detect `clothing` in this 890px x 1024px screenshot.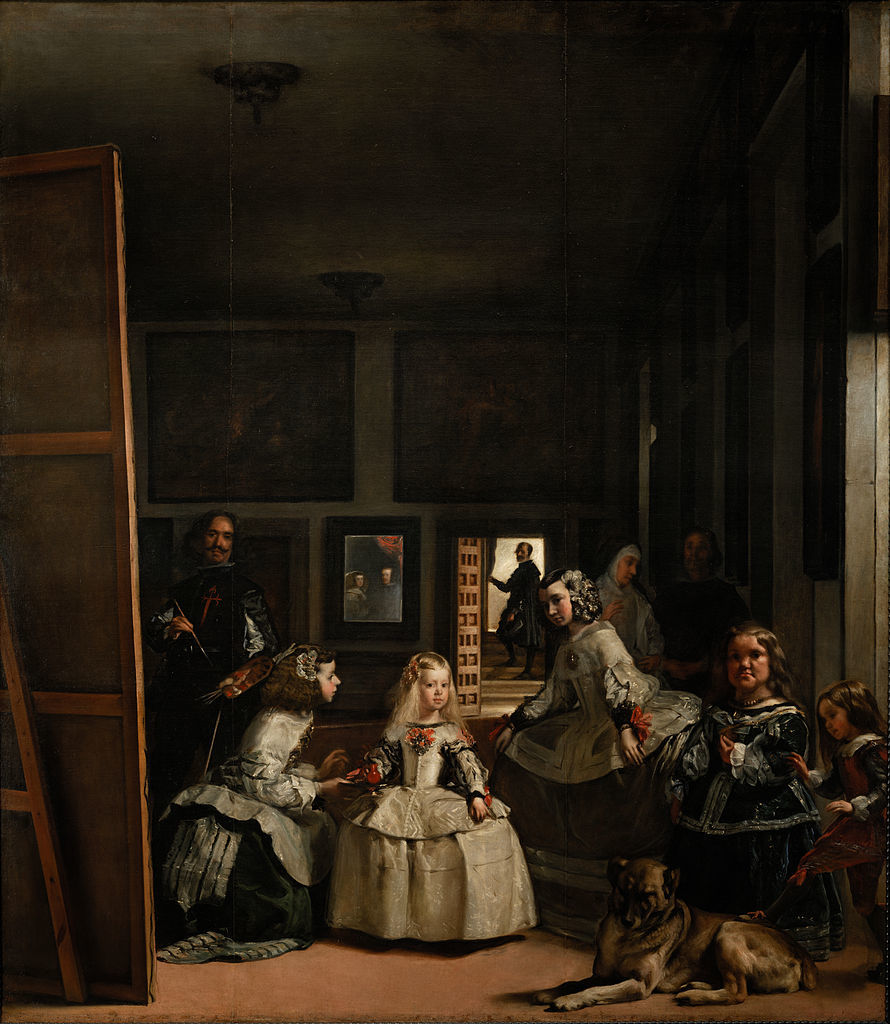
Detection: box(829, 728, 889, 931).
